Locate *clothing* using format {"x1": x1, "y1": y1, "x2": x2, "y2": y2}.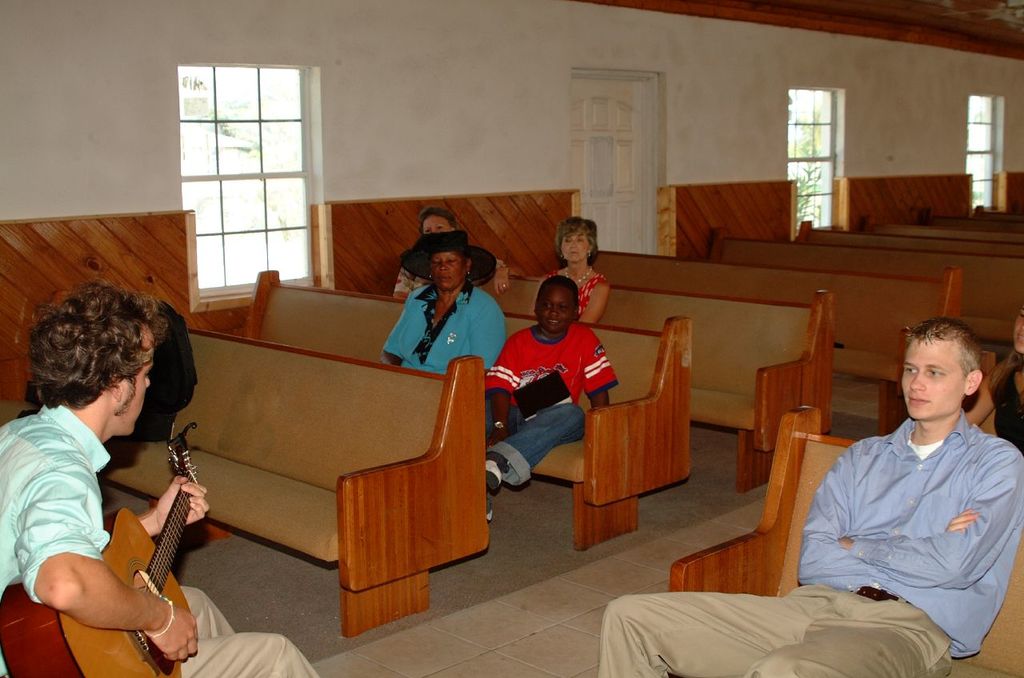
{"x1": 482, "y1": 401, "x2": 590, "y2": 487}.
